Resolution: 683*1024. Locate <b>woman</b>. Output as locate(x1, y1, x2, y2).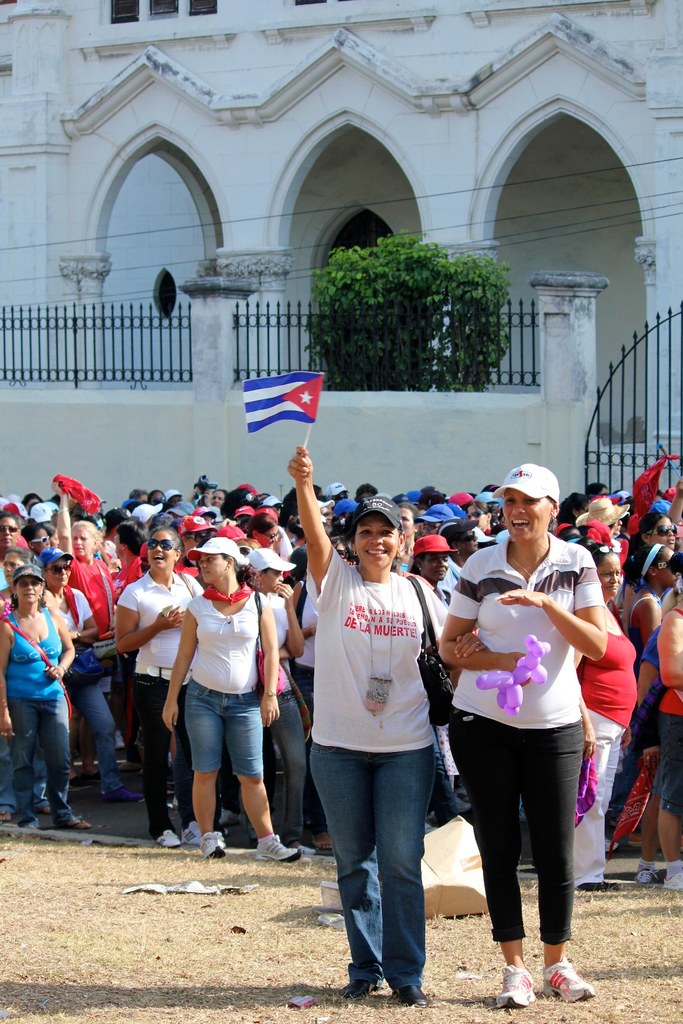
locate(31, 545, 138, 807).
